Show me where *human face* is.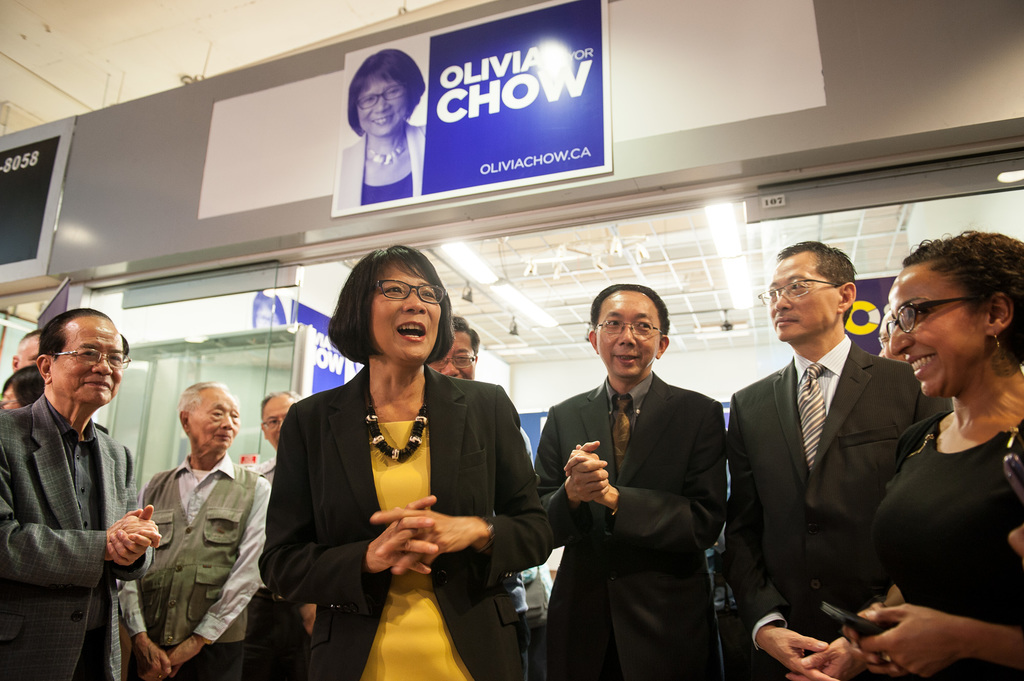
*human face* is at [x1=47, y1=321, x2=127, y2=405].
